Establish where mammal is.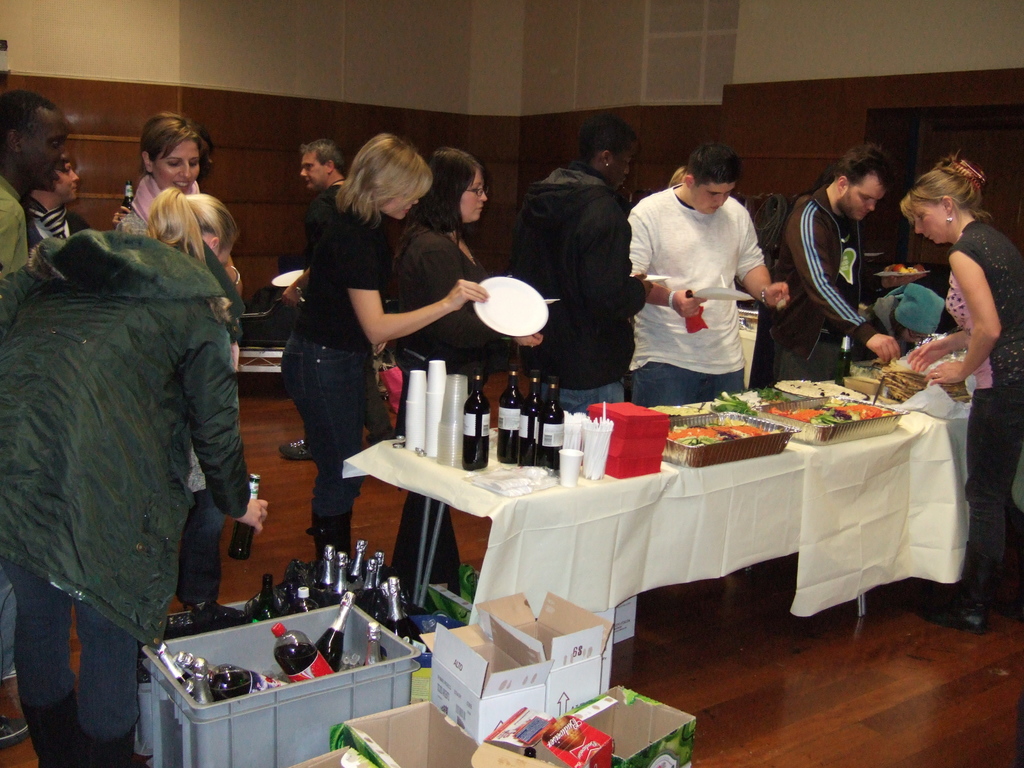
Established at 277 131 343 460.
